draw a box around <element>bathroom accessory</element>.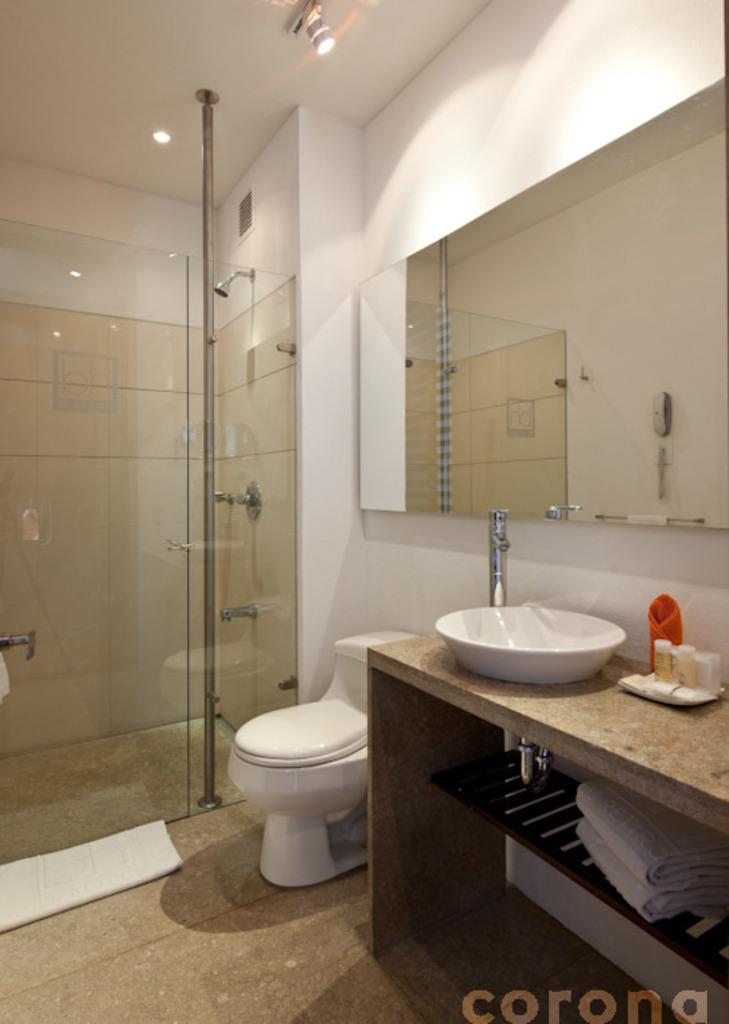
select_region(221, 601, 258, 623).
